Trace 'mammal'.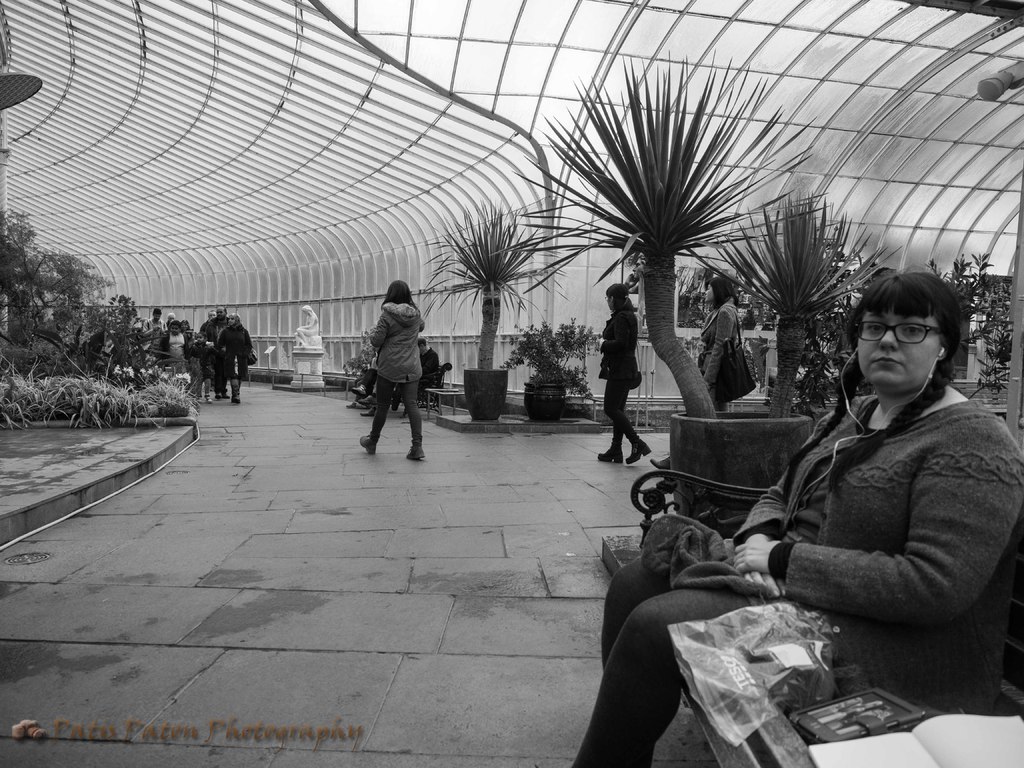
Traced to 655/271/740/467.
